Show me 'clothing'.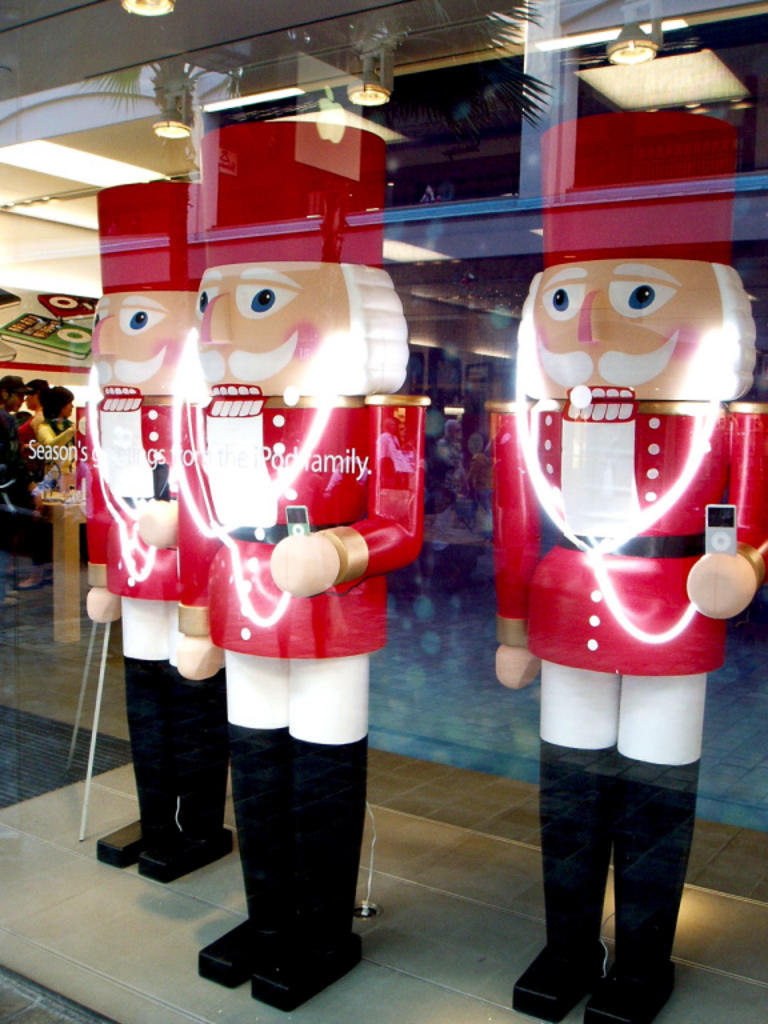
'clothing' is here: bbox=[488, 405, 767, 684].
